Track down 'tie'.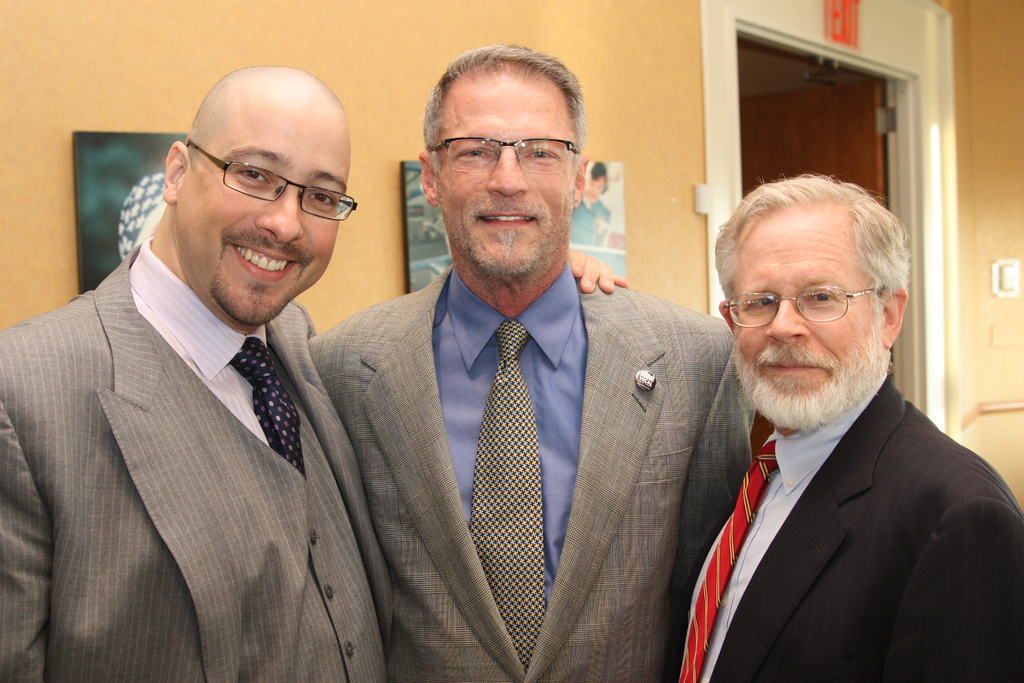
Tracked to x1=456 y1=319 x2=567 y2=629.
